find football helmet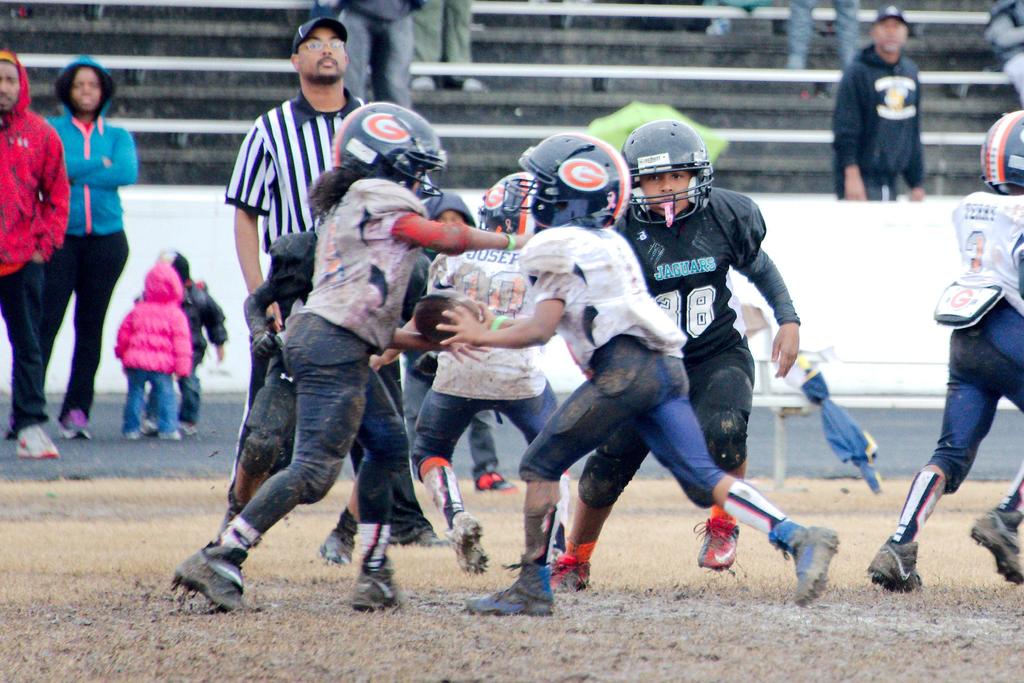
(left=614, top=120, right=720, bottom=213)
